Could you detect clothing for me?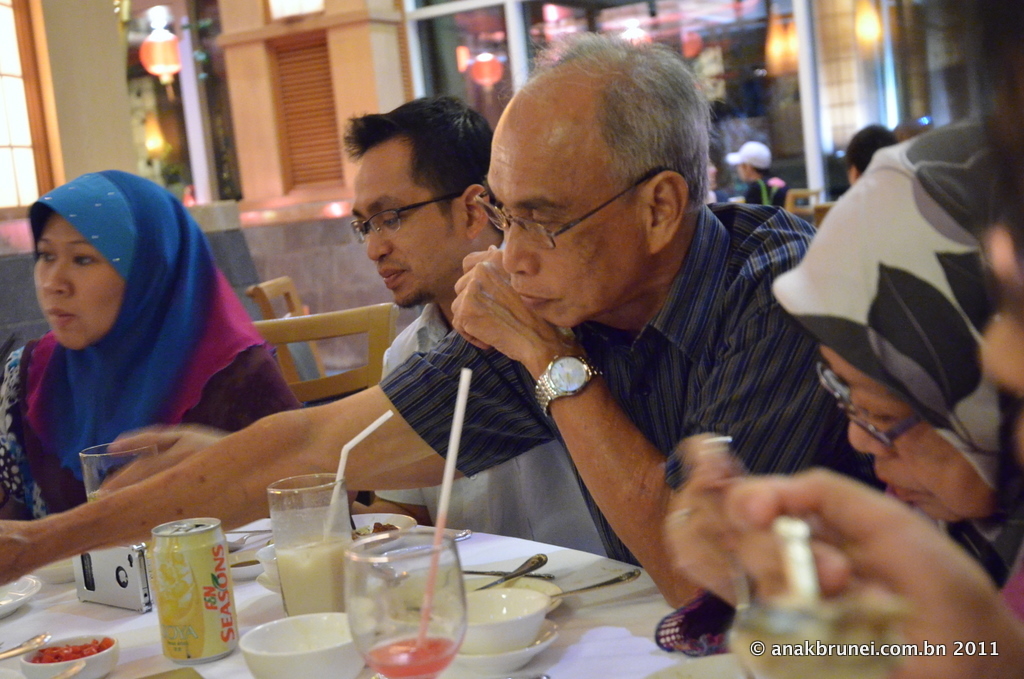
Detection result: x1=386 y1=197 x2=888 y2=572.
